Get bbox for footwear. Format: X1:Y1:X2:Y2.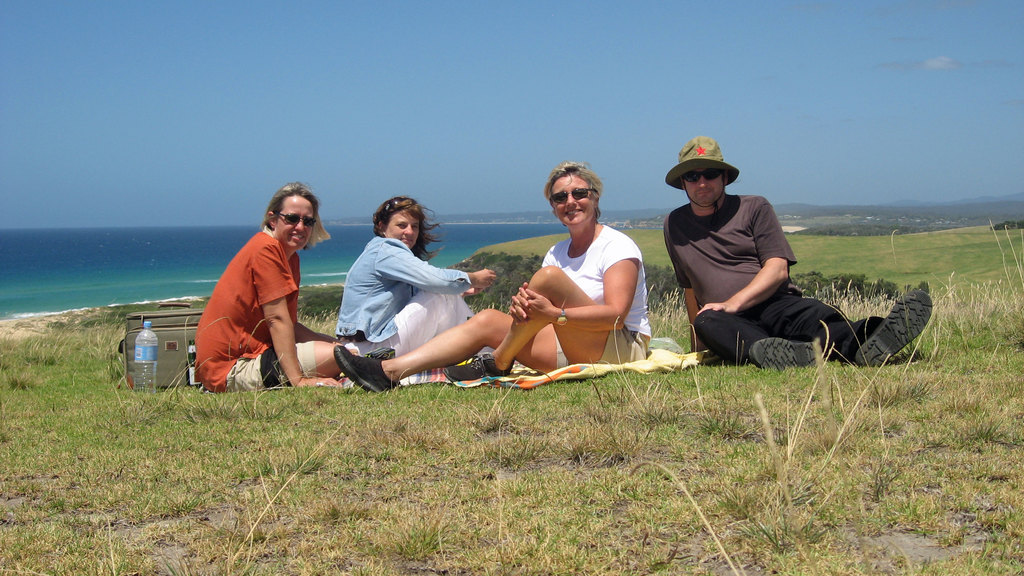
854:289:933:366.
